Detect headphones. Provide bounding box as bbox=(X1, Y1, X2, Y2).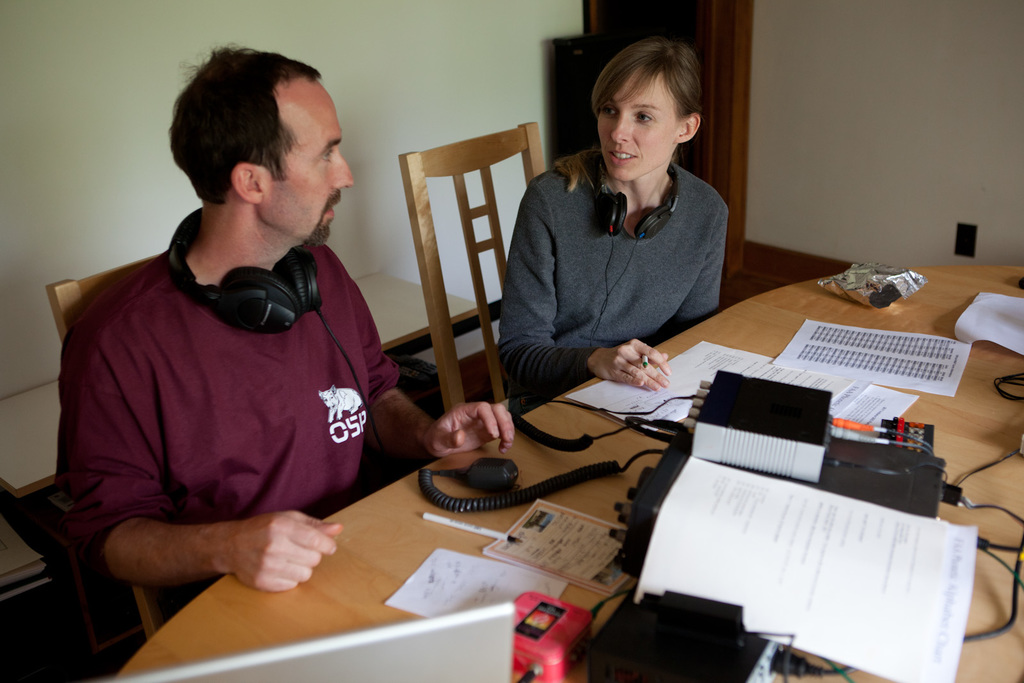
bbox=(166, 200, 406, 471).
